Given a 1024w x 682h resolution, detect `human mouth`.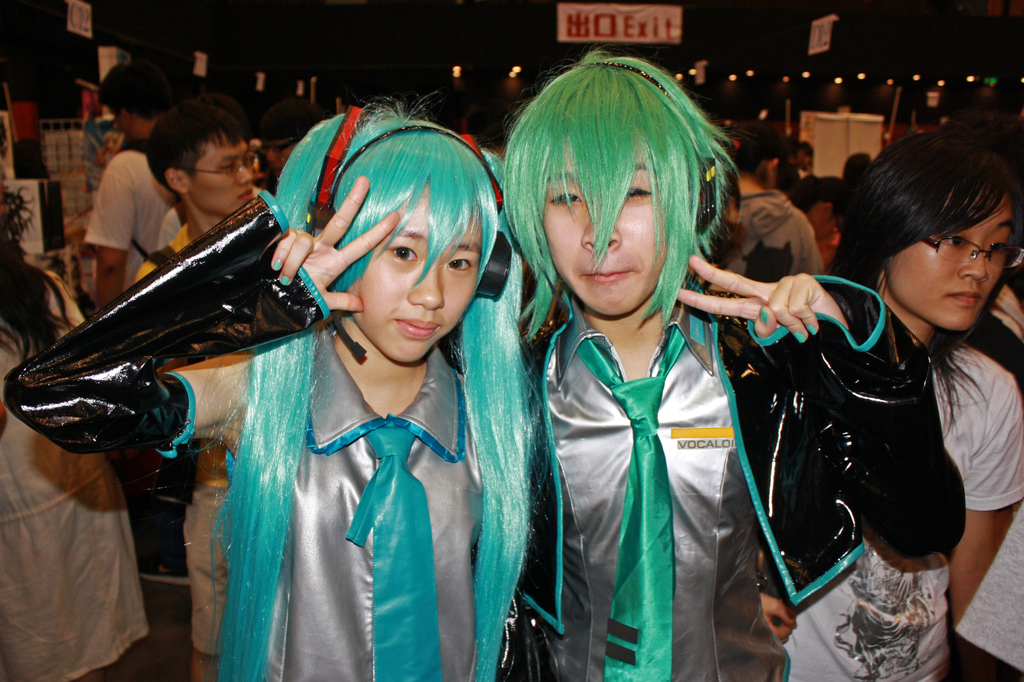
<region>238, 189, 255, 200</region>.
